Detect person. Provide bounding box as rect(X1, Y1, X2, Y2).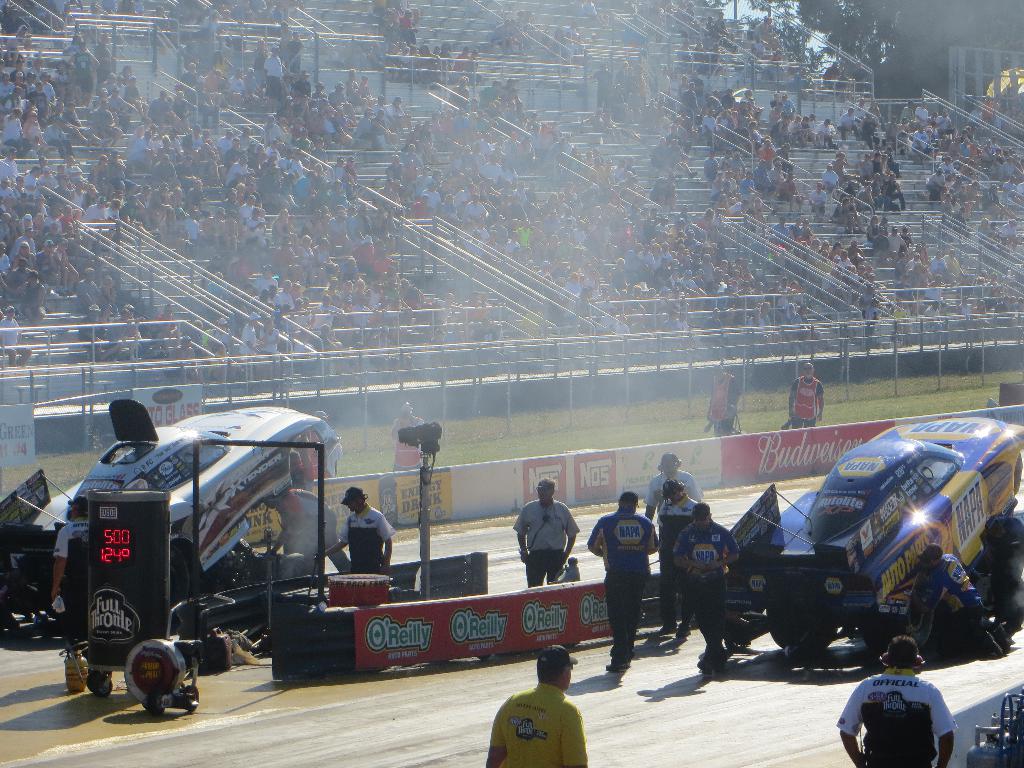
rect(483, 641, 590, 767).
